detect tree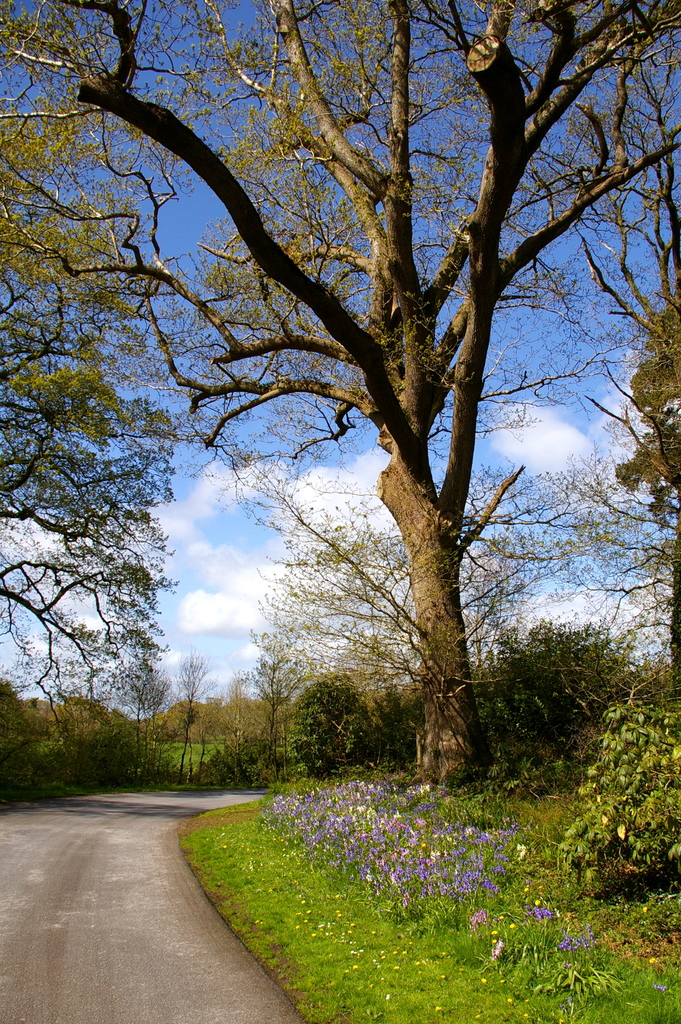
[83, 701, 120, 766]
